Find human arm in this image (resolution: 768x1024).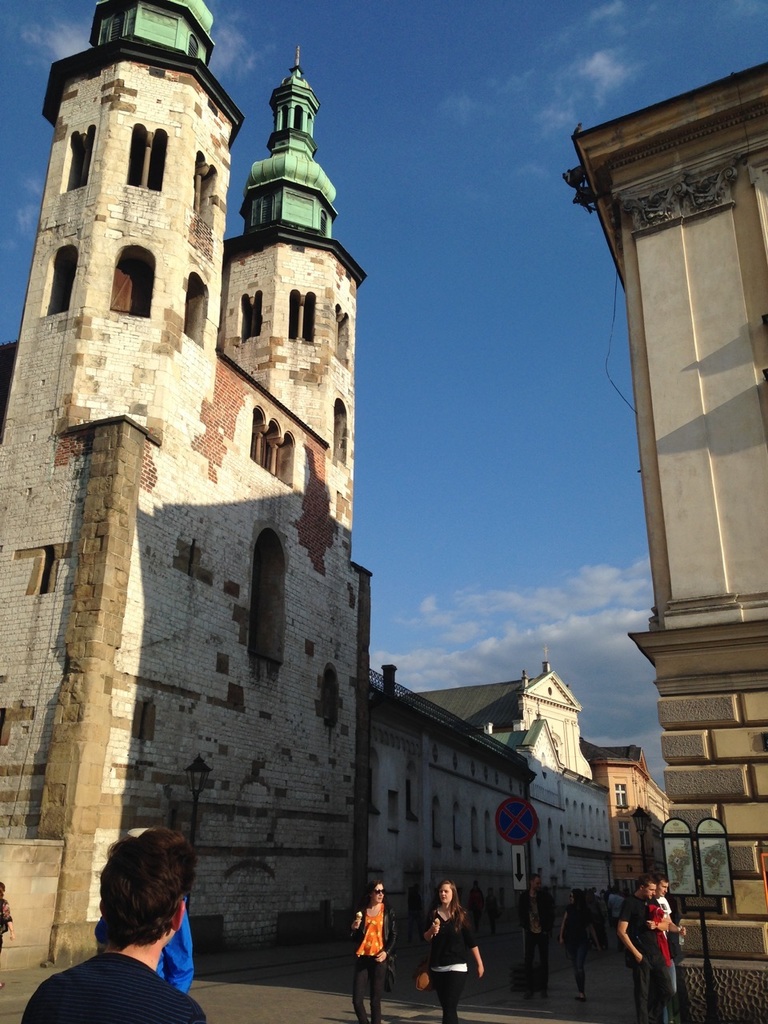
x1=660 y1=902 x2=690 y2=945.
